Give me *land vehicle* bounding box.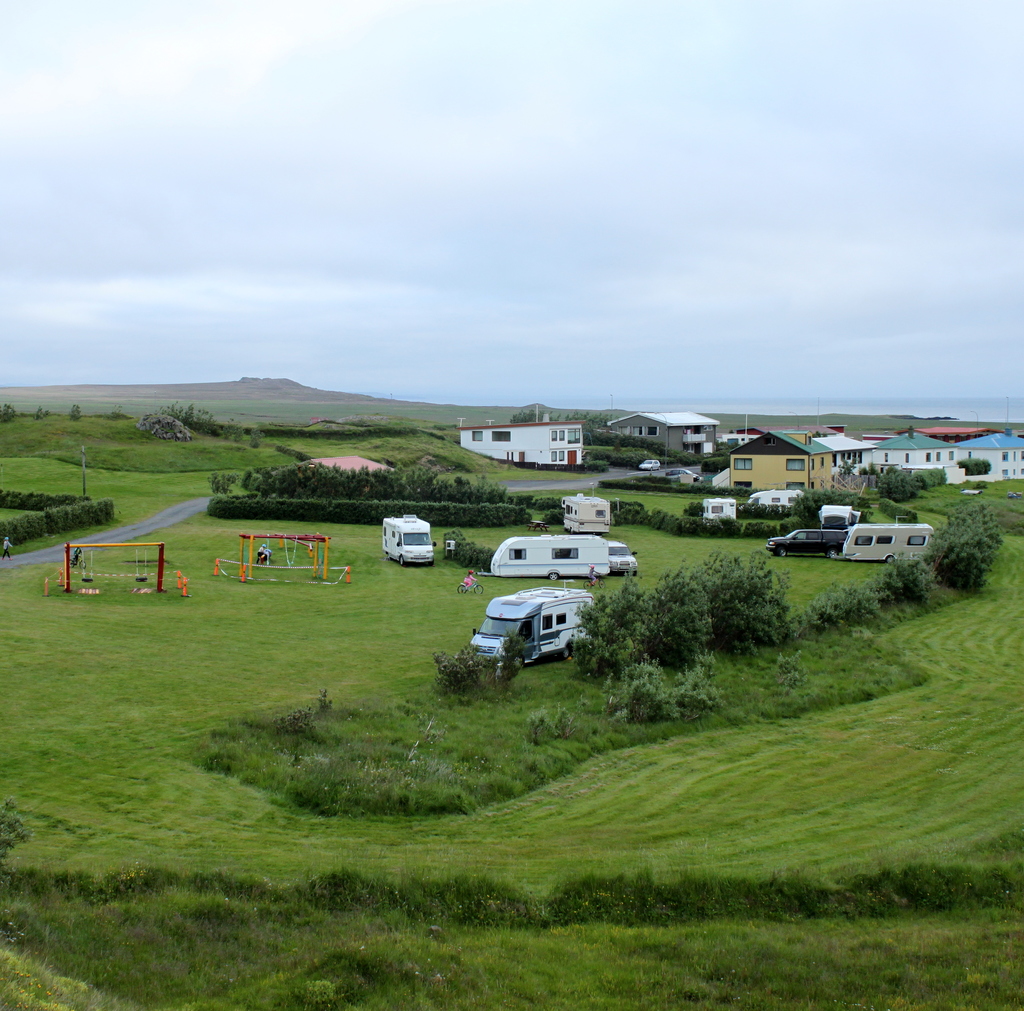
detection(844, 522, 934, 559).
